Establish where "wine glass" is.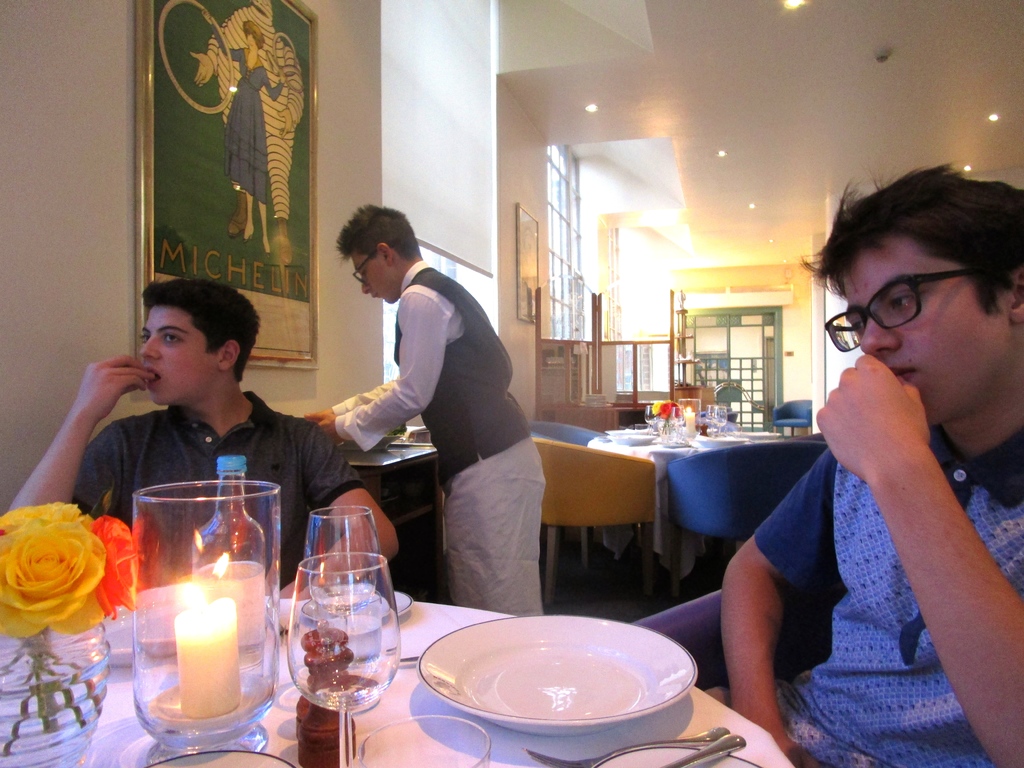
Established at pyautogui.locateOnScreen(290, 554, 402, 767).
